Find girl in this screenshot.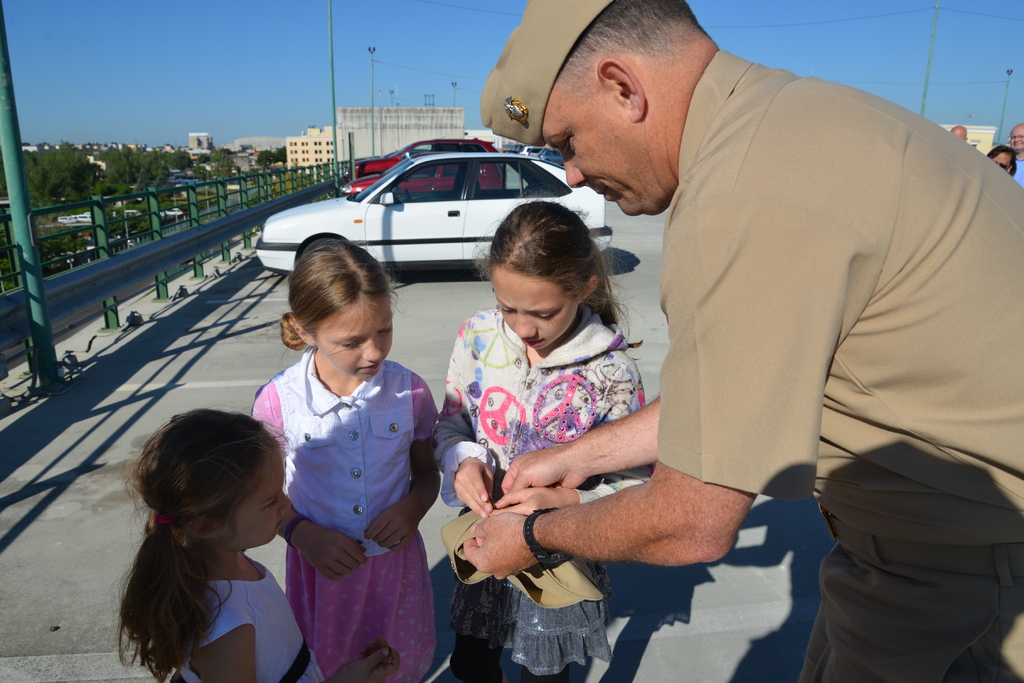
The bounding box for girl is [250, 238, 440, 682].
